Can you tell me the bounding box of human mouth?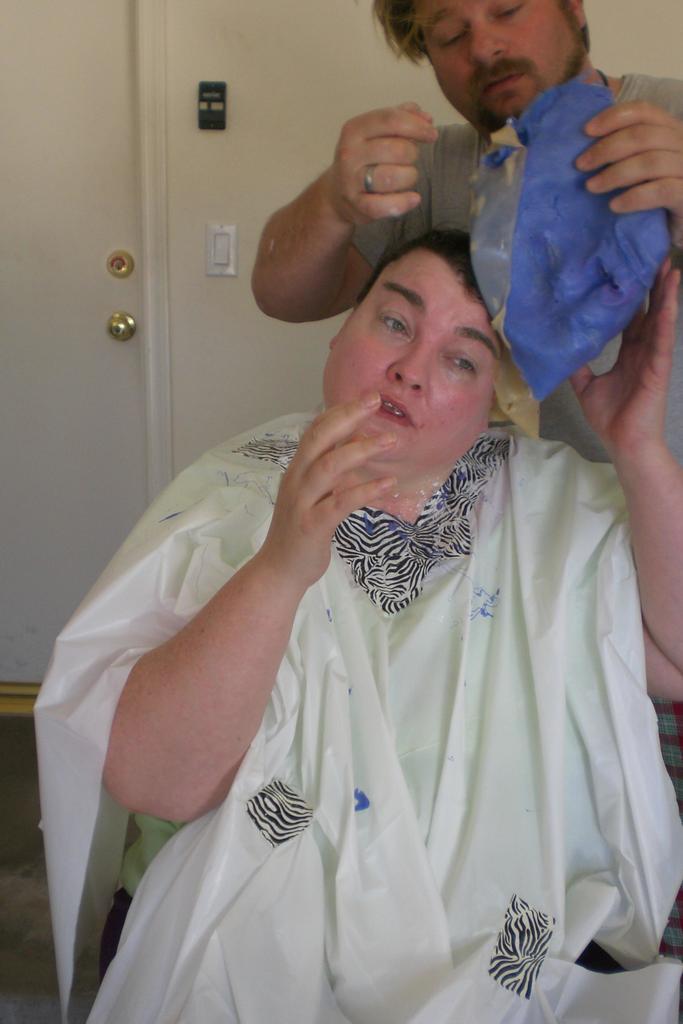
<region>370, 390, 418, 428</region>.
